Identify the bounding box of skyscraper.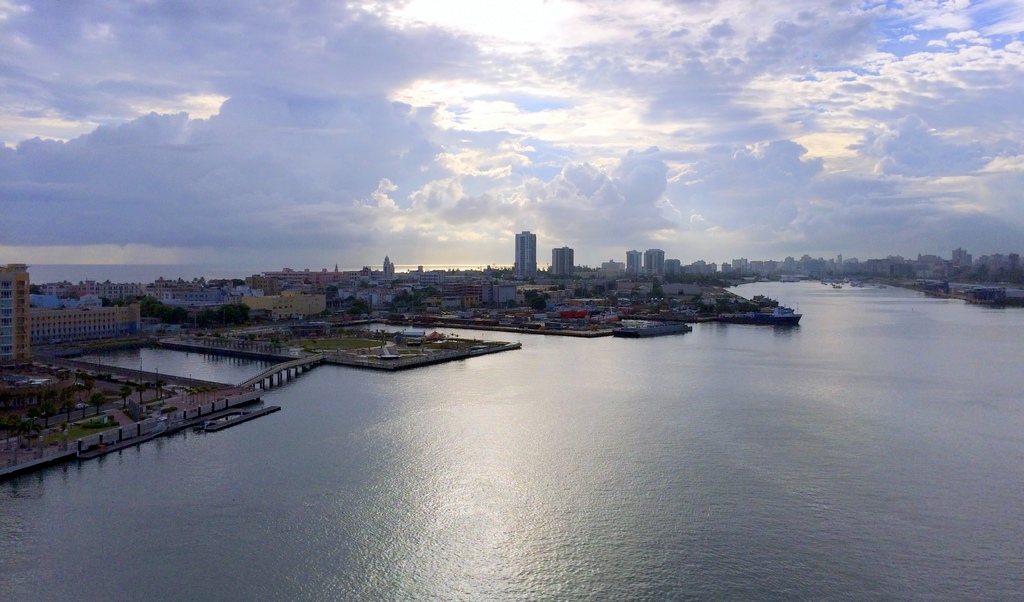
<box>552,244,570,273</box>.
